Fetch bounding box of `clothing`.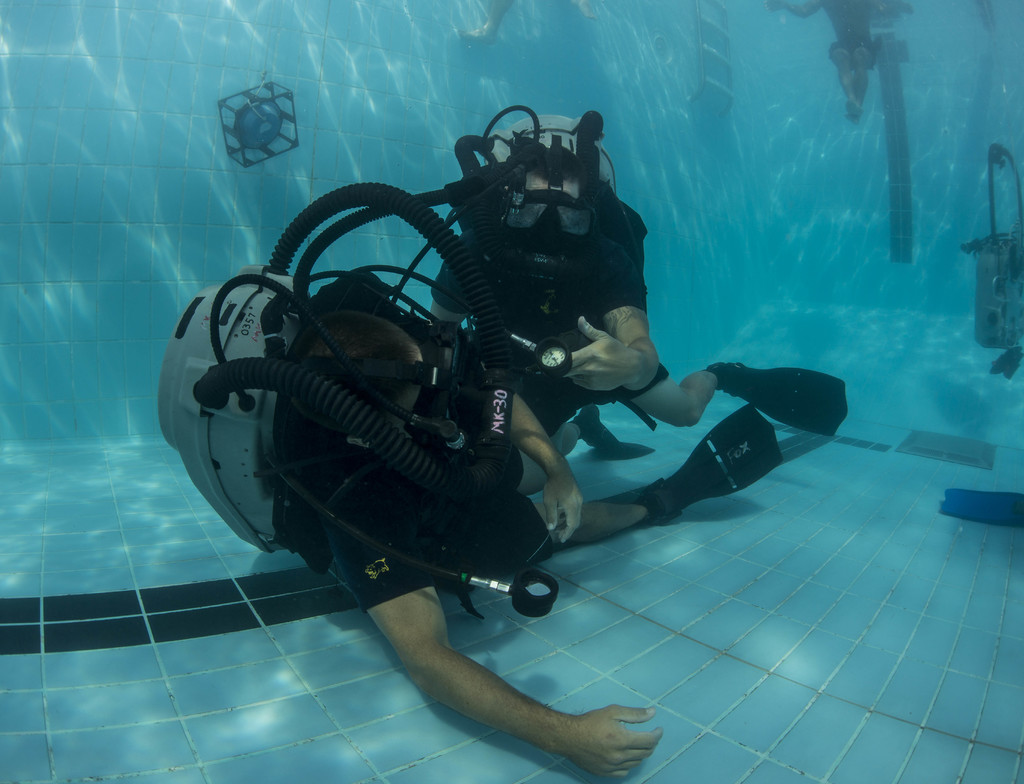
Bbox: rect(425, 140, 660, 376).
